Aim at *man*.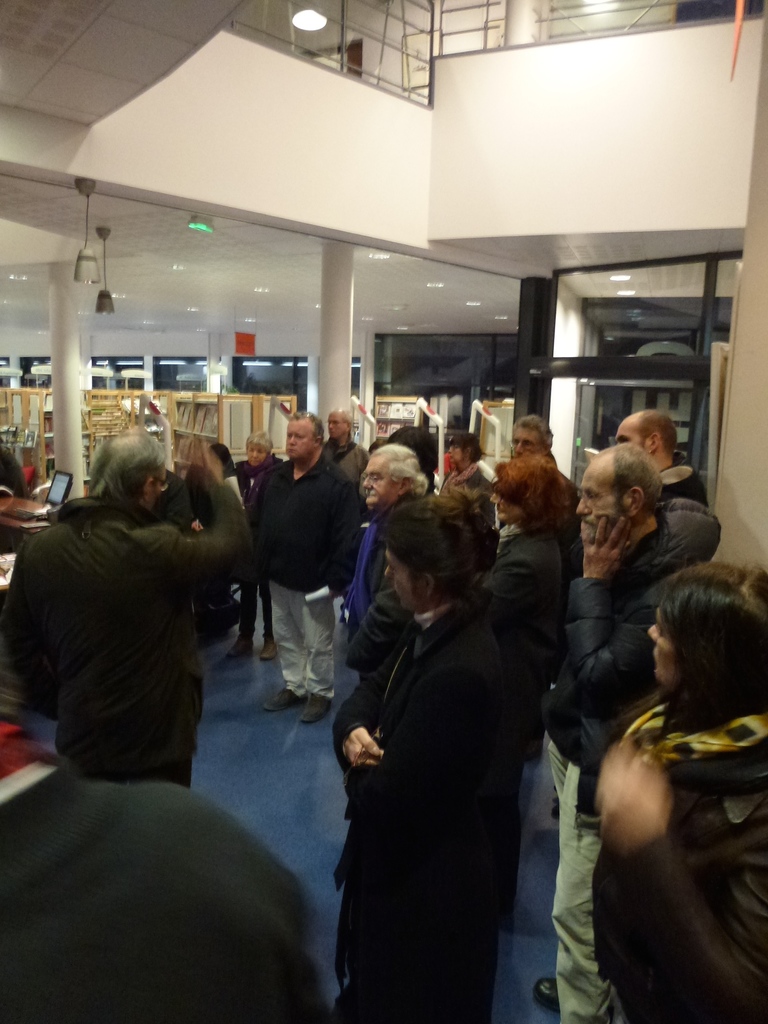
Aimed at bbox(510, 414, 584, 554).
